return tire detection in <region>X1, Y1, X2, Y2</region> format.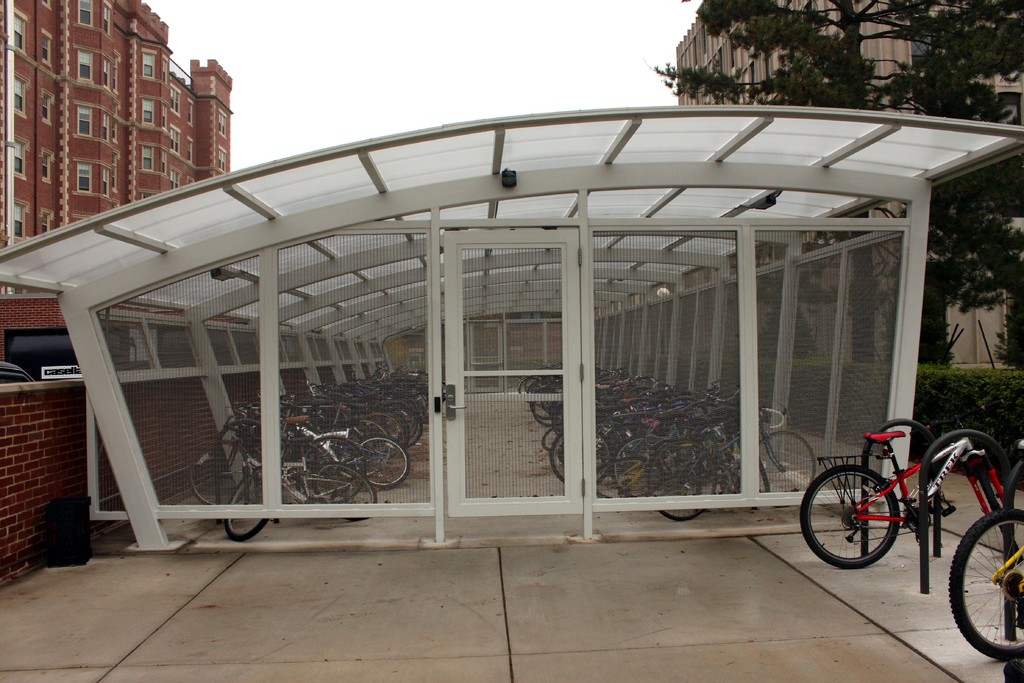
<region>225, 466, 268, 541</region>.
